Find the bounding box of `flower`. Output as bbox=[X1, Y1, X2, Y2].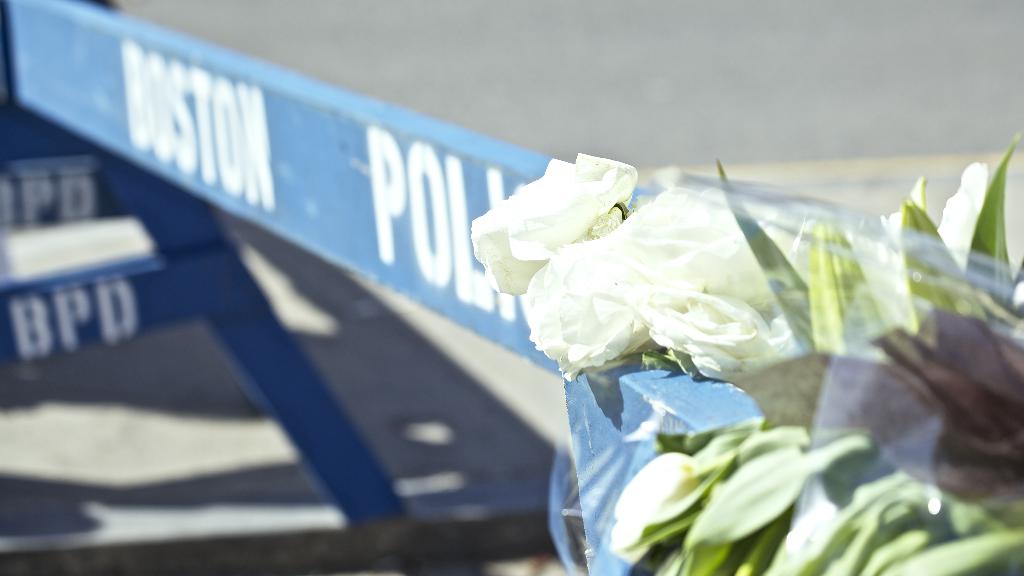
bbox=[472, 156, 607, 301].
